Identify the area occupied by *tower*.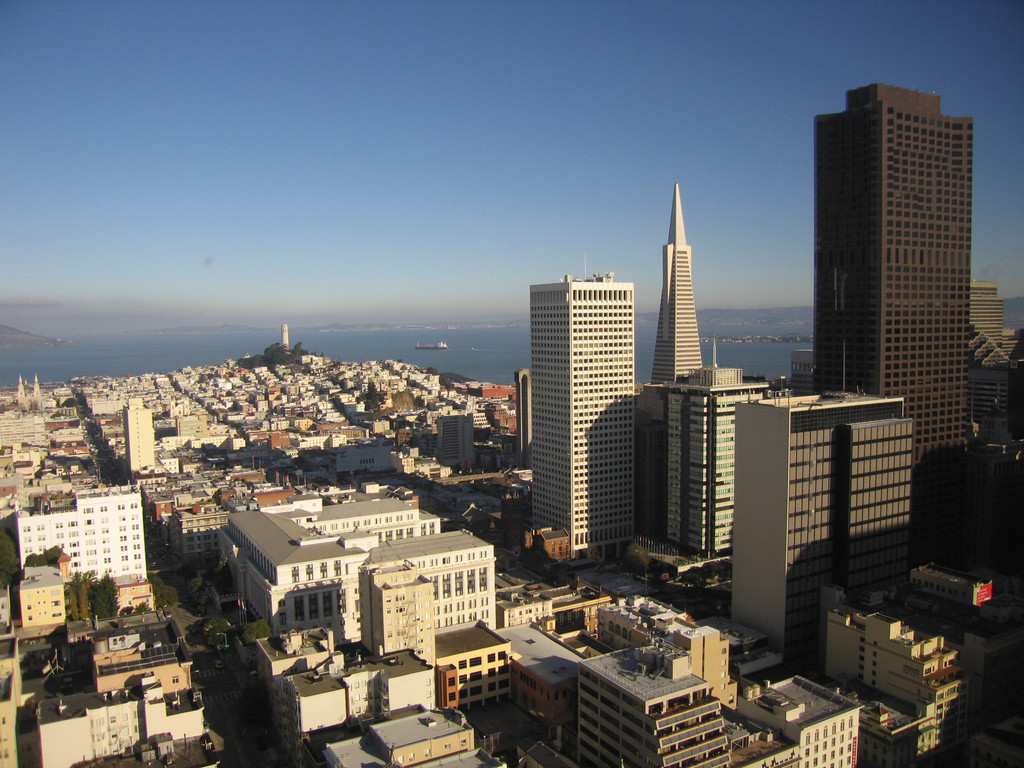
Area: locate(658, 332, 772, 554).
